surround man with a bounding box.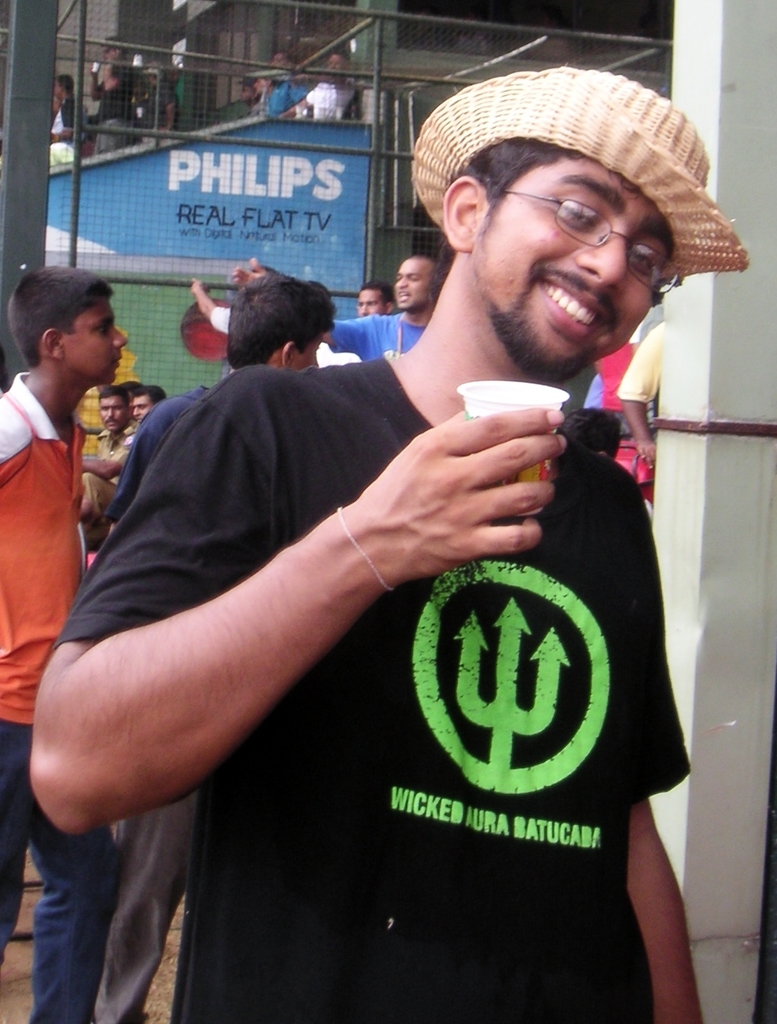
x1=126, y1=387, x2=163, y2=422.
